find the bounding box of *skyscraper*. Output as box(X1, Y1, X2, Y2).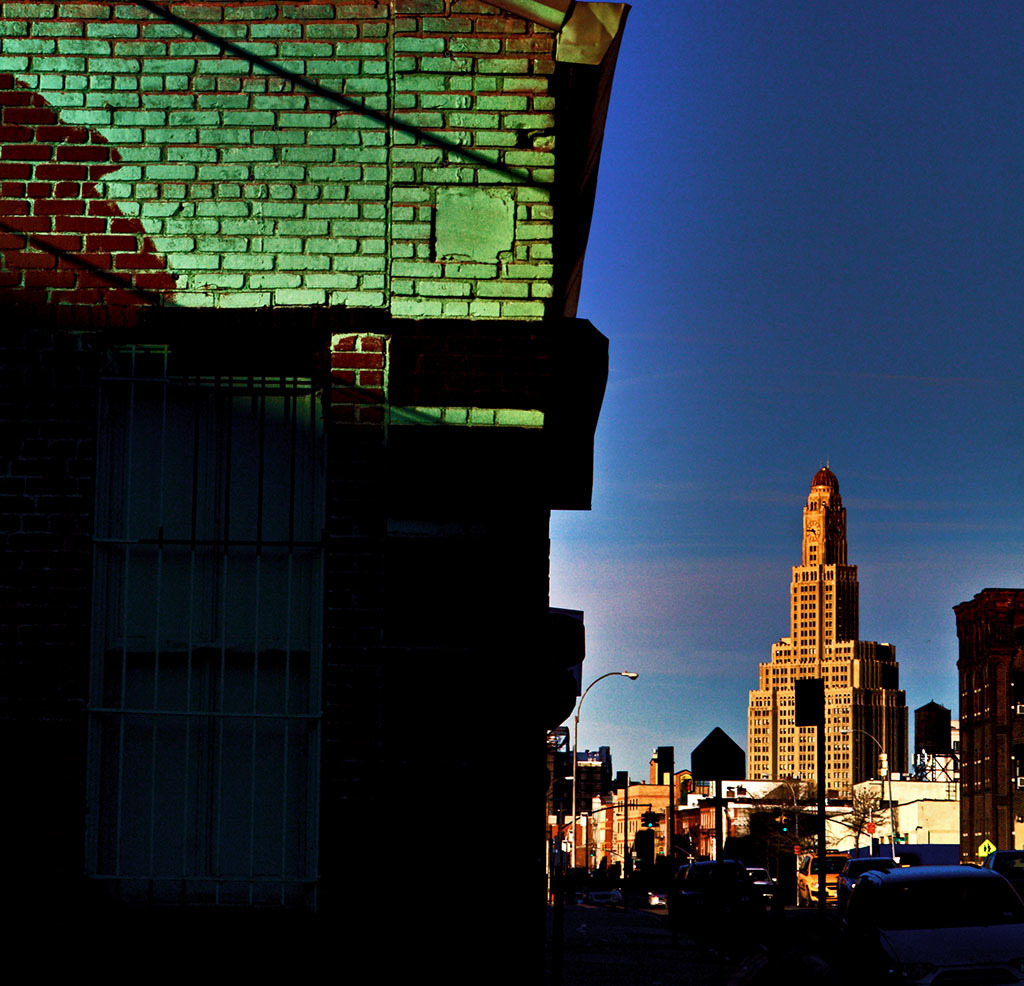
box(741, 466, 915, 839).
